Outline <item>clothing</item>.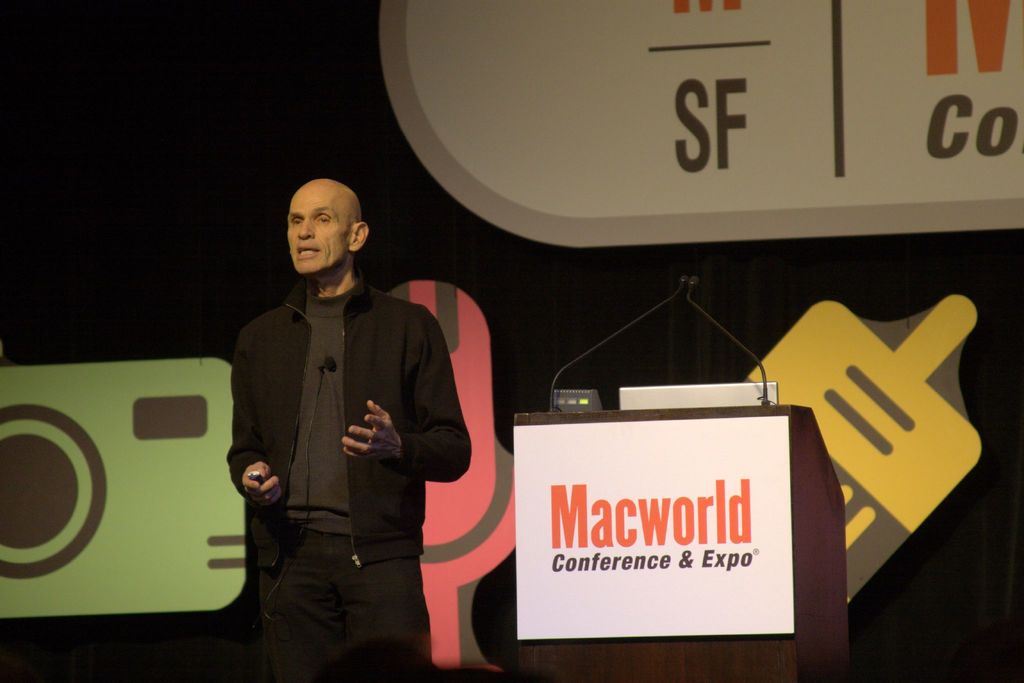
Outline: {"x1": 225, "y1": 276, "x2": 469, "y2": 682}.
